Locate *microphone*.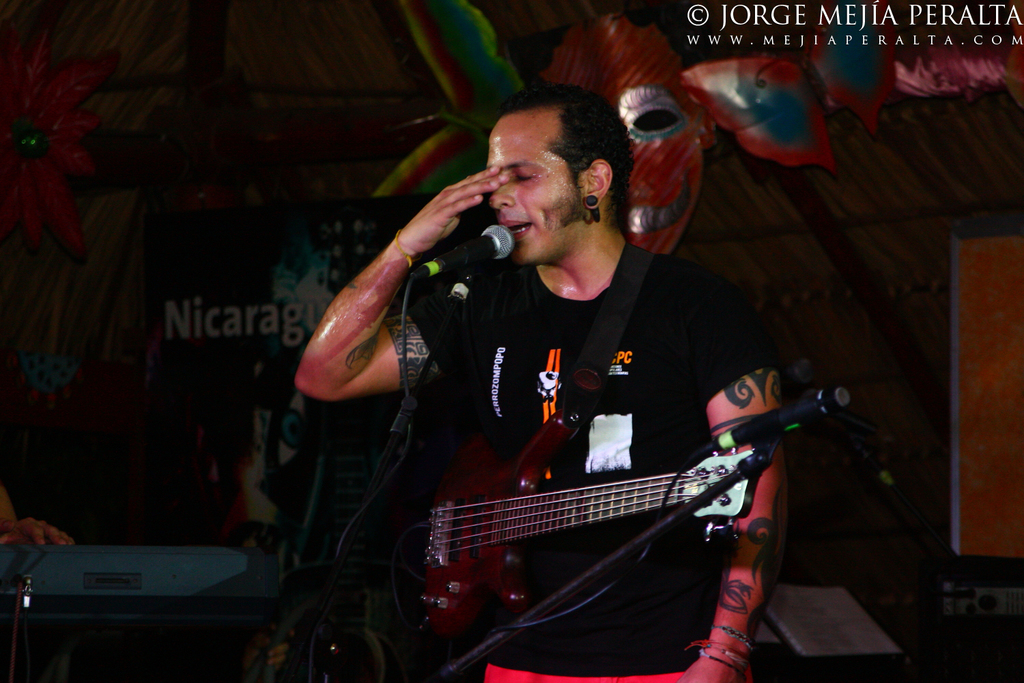
Bounding box: (435,222,513,273).
